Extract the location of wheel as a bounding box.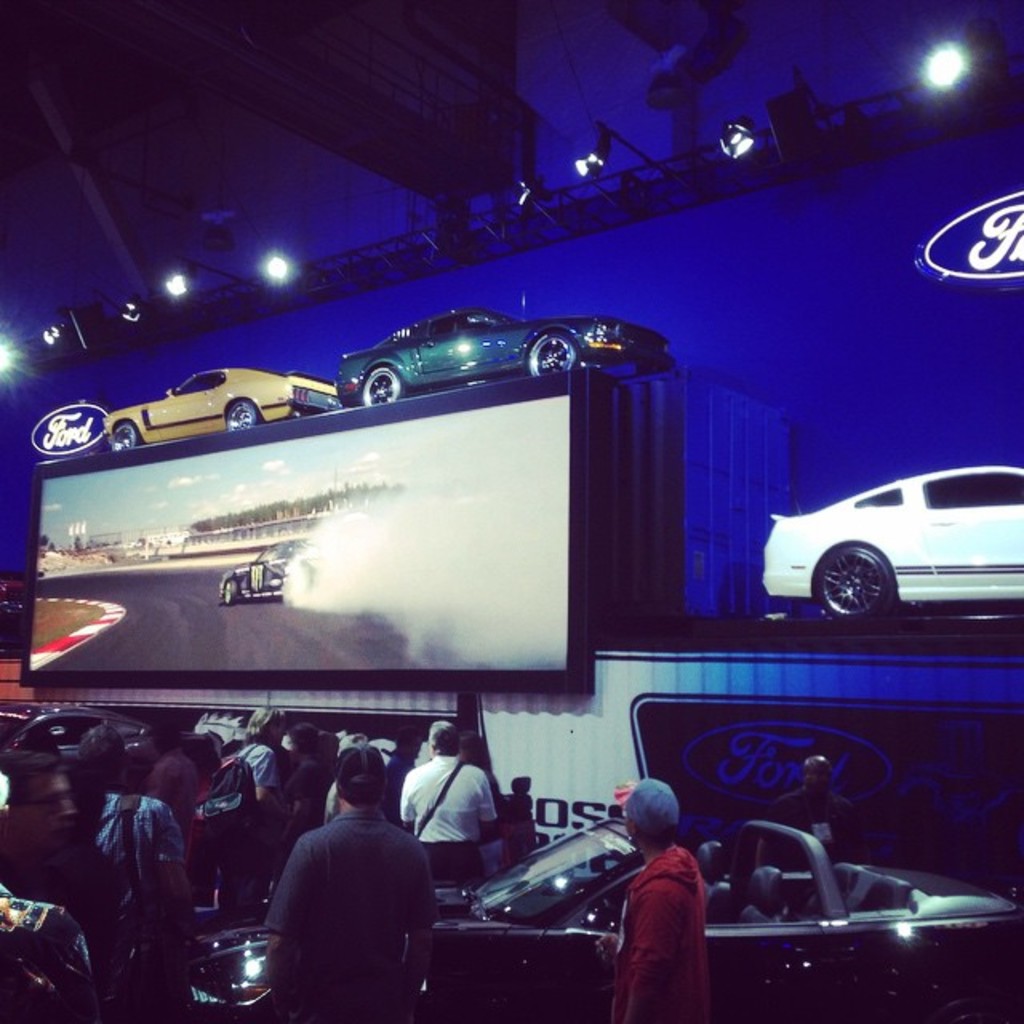
{"left": 816, "top": 542, "right": 894, "bottom": 629}.
